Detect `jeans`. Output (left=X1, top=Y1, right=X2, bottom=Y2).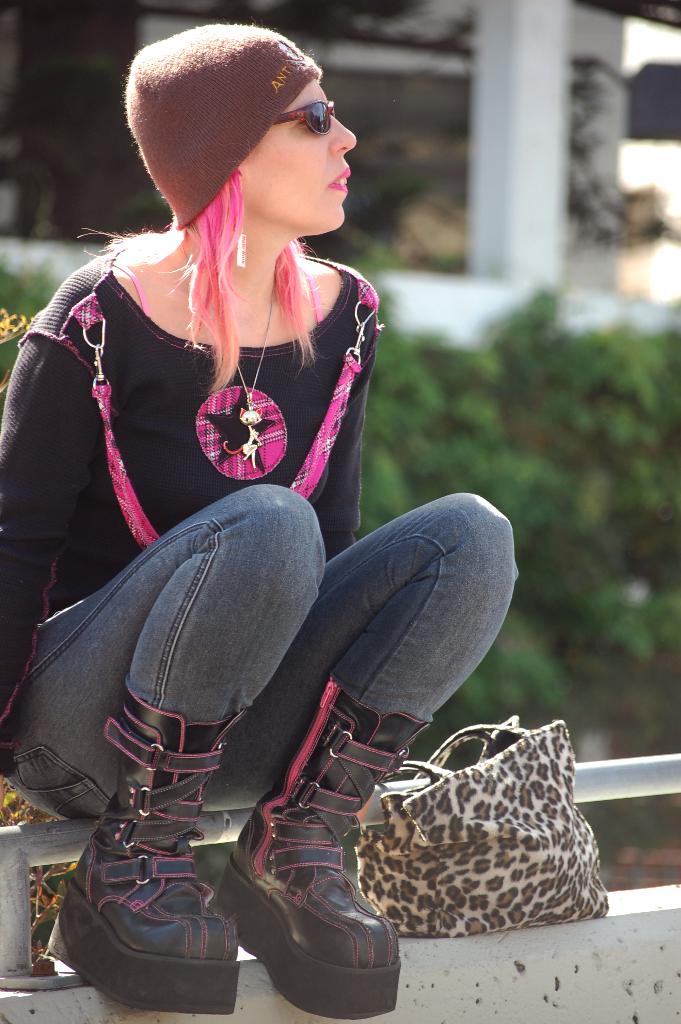
(left=0, top=476, right=508, bottom=823).
